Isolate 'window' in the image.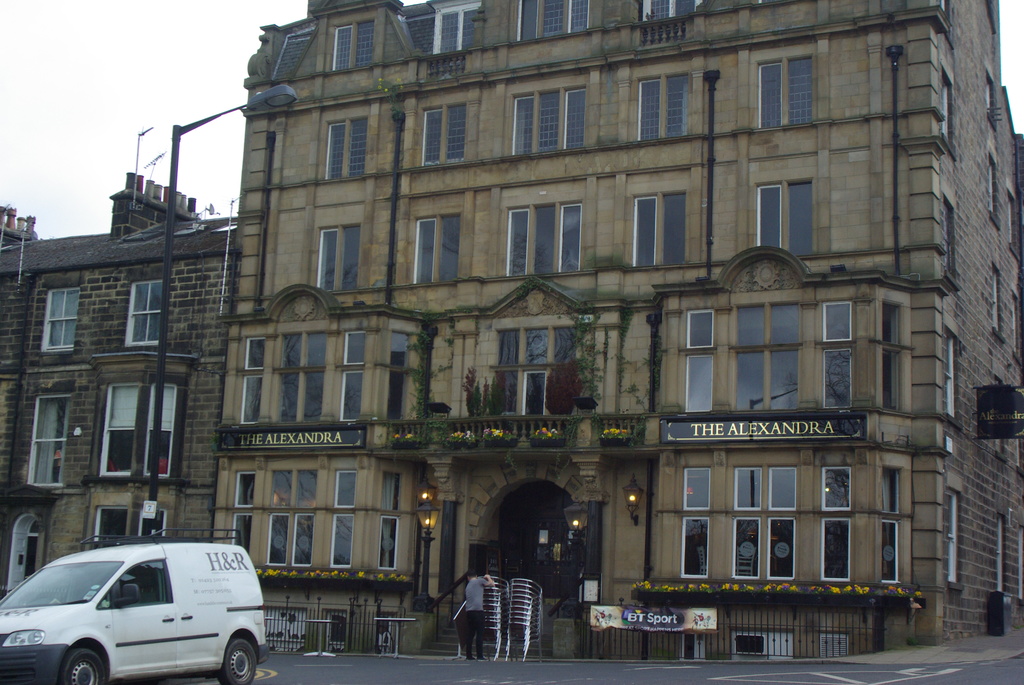
Isolated region: [x1=826, y1=302, x2=854, y2=341].
